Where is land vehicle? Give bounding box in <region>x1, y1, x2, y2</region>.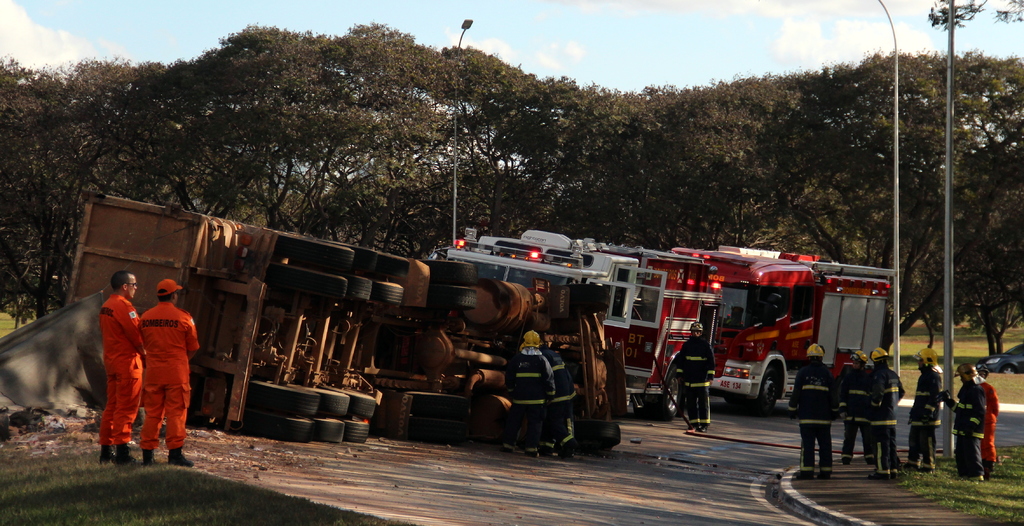
<region>672, 247, 895, 418</region>.
